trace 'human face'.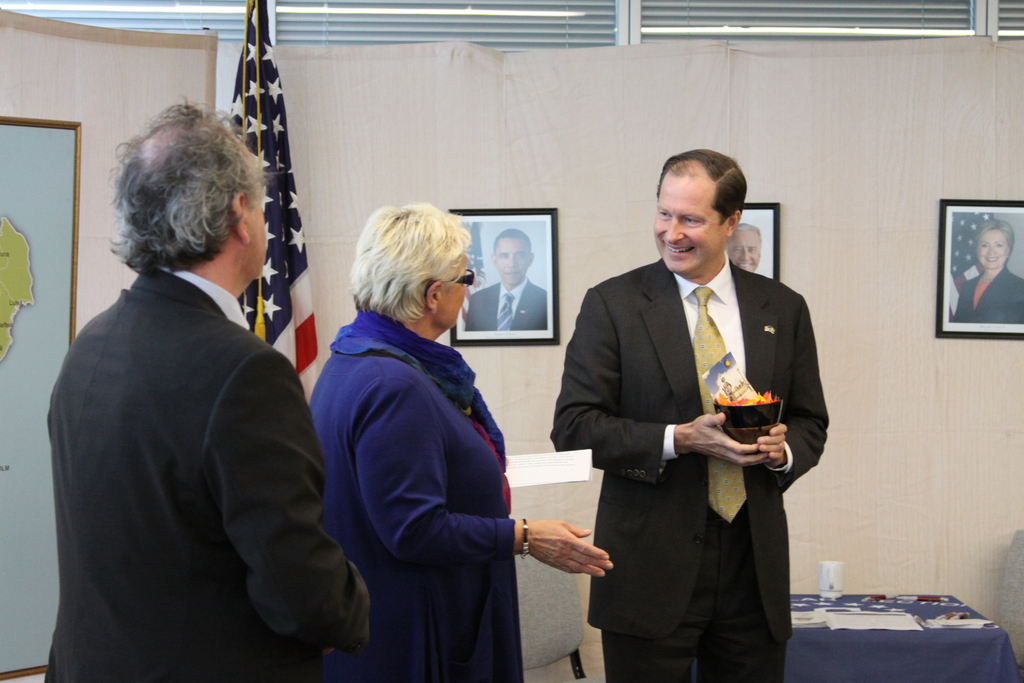
Traced to [248,158,268,276].
